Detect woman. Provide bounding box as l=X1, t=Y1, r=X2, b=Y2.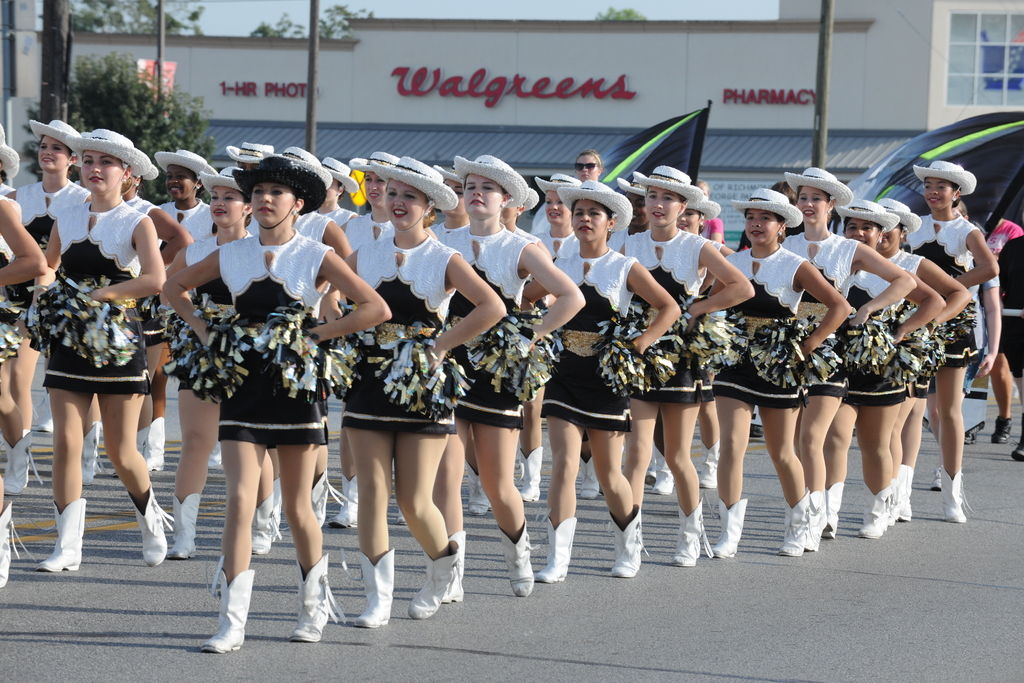
l=826, t=201, r=950, b=536.
